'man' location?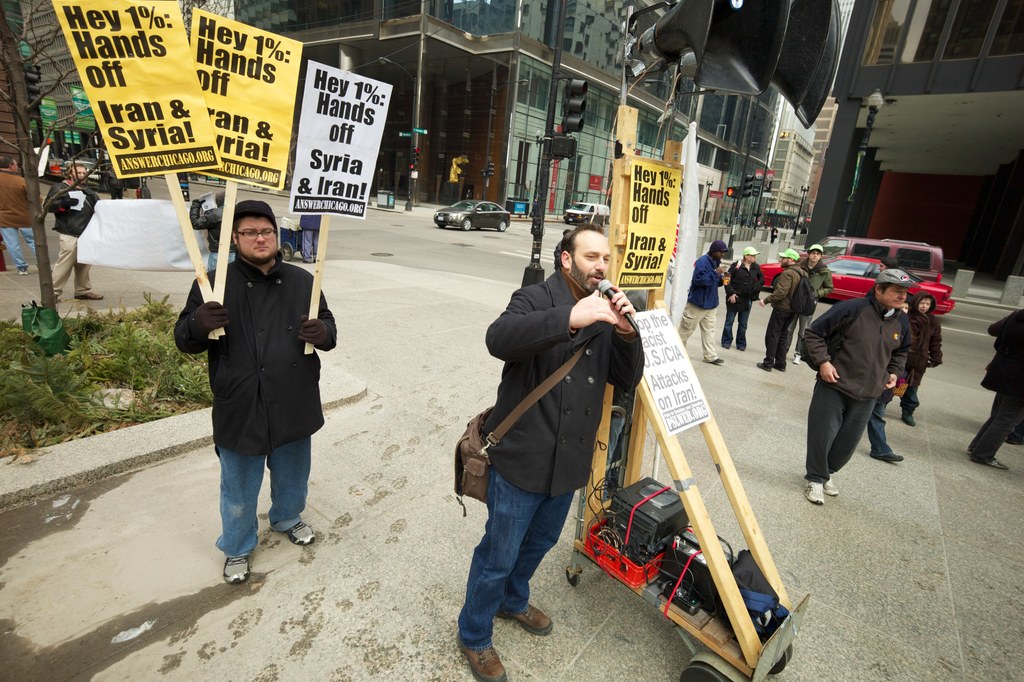
(x1=673, y1=239, x2=724, y2=363)
